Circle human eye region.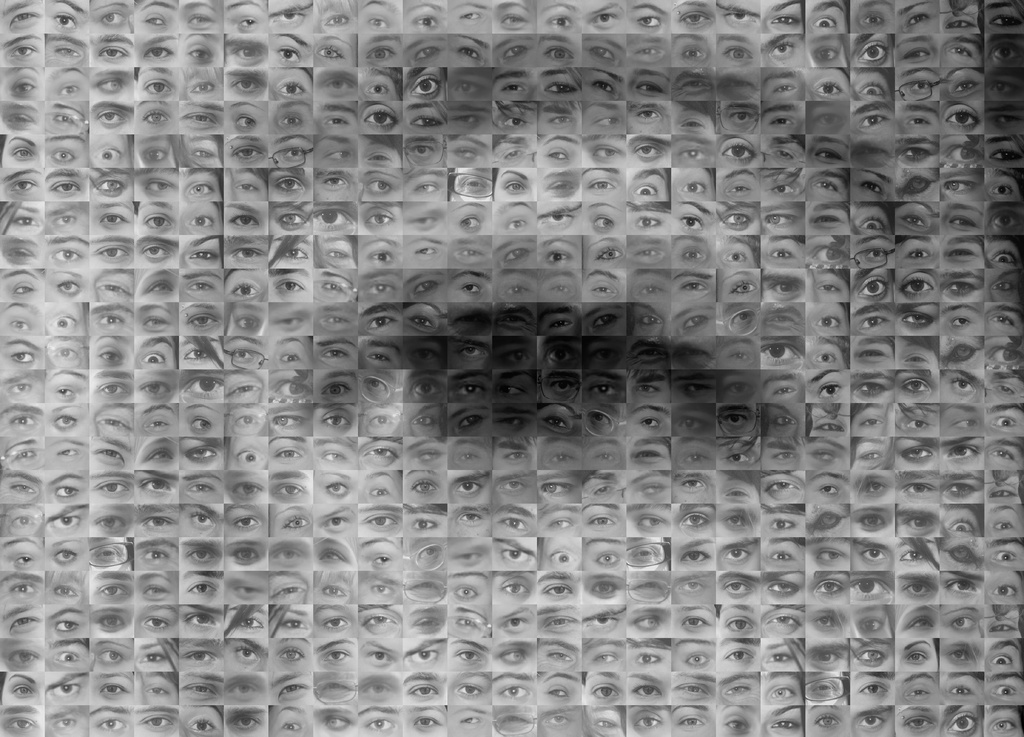
Region: [52, 411, 75, 429].
